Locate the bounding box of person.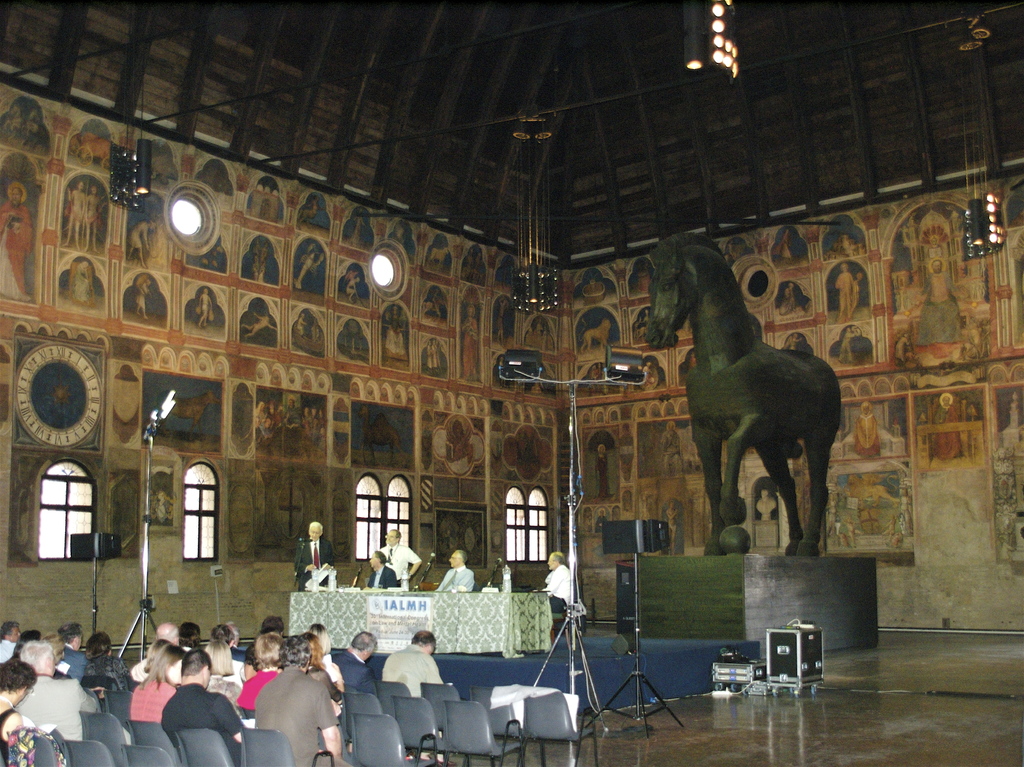
Bounding box: 289:514:331:595.
